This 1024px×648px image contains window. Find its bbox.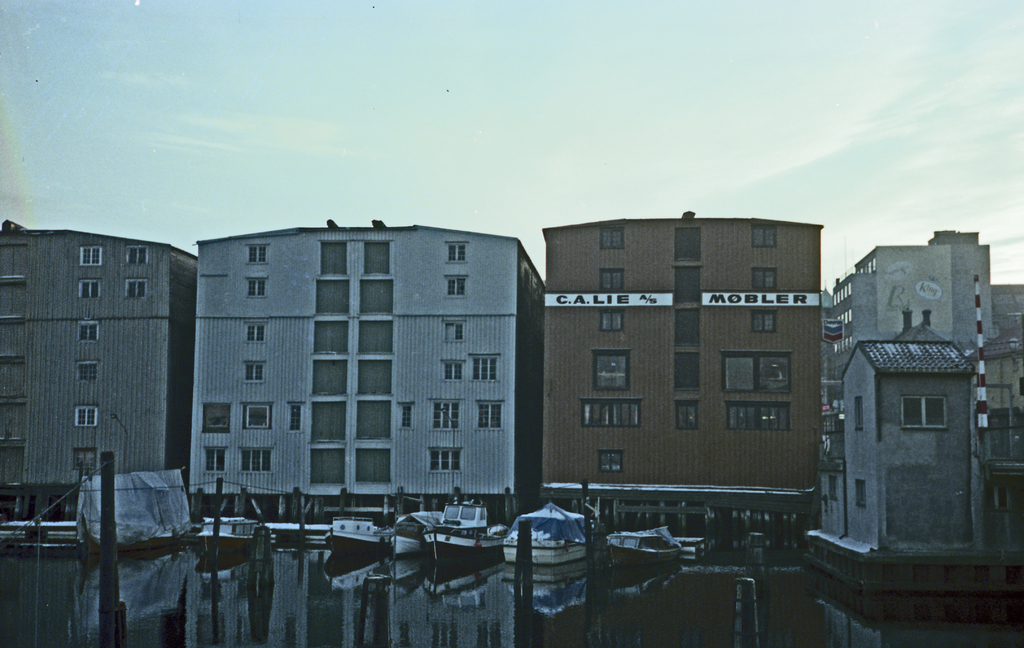
447:243:465:261.
